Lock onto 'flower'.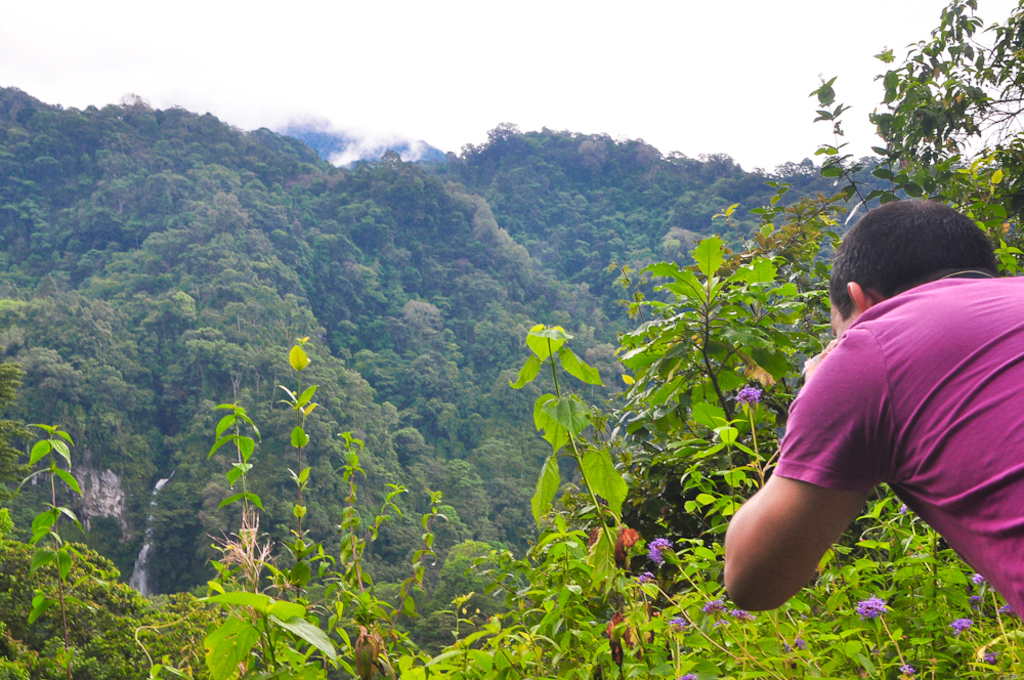
Locked: 949,617,972,629.
